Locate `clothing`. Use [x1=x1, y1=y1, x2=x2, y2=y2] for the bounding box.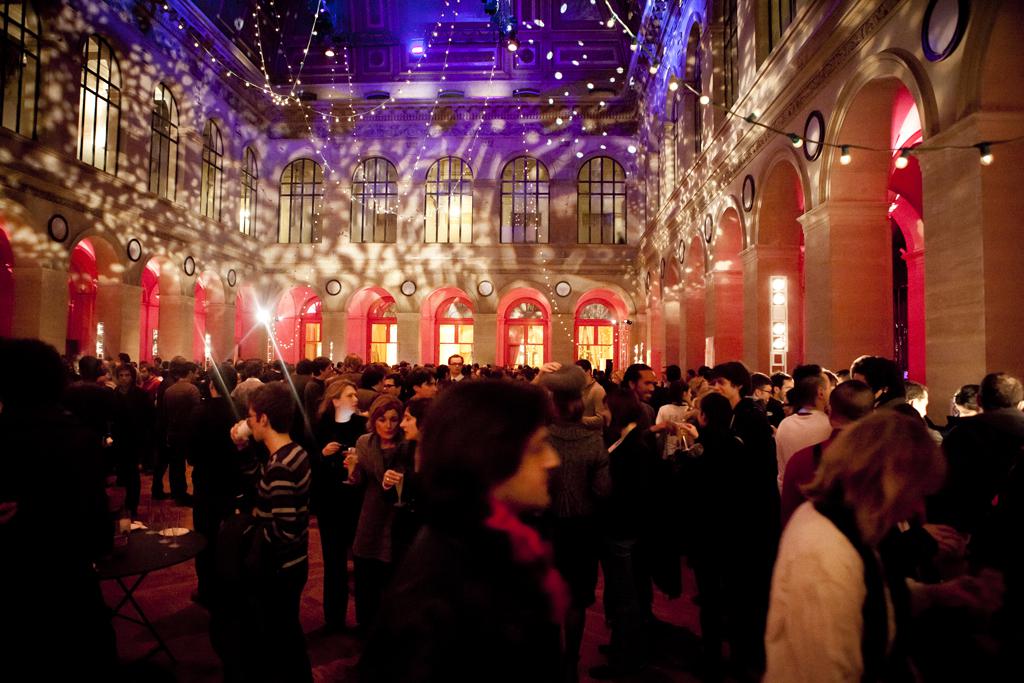
[x1=660, y1=448, x2=764, y2=554].
